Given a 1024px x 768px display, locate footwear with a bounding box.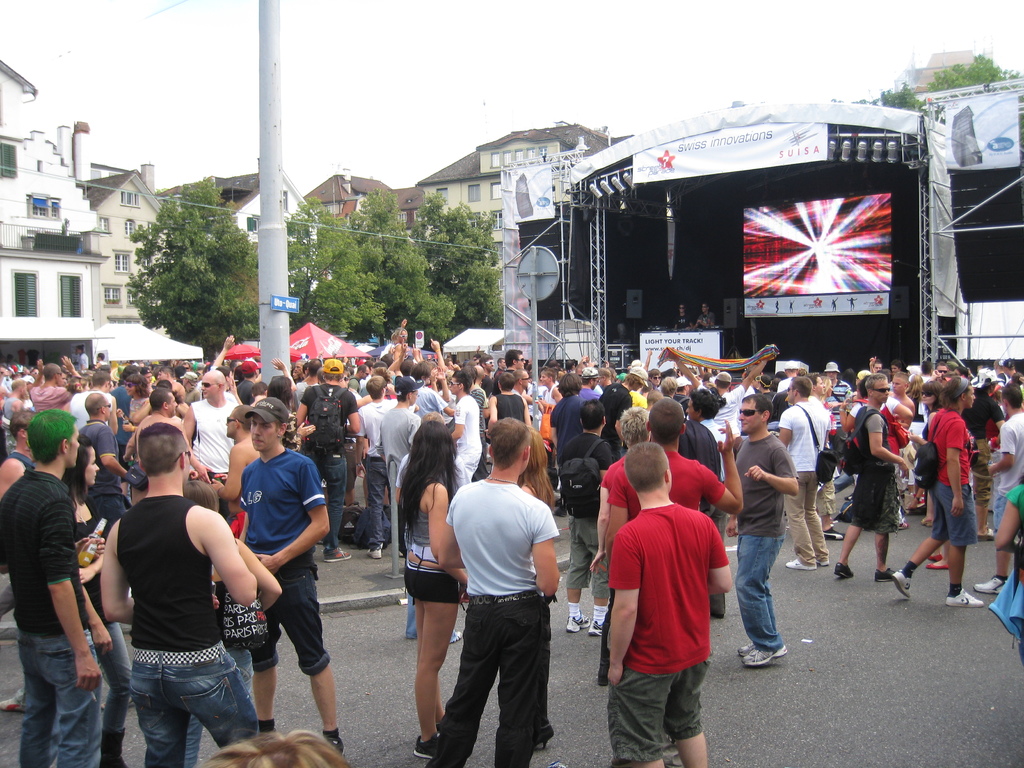
Located: 972, 572, 1010, 596.
